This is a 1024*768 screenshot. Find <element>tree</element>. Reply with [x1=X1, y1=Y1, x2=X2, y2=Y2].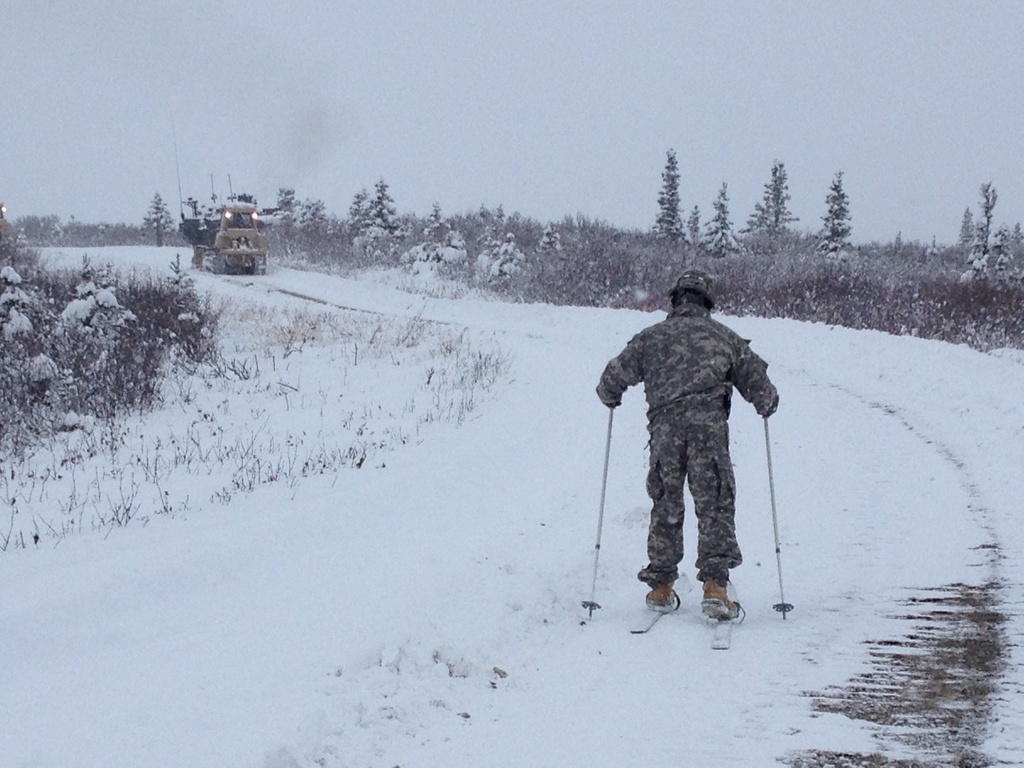
[x1=696, y1=180, x2=742, y2=259].
